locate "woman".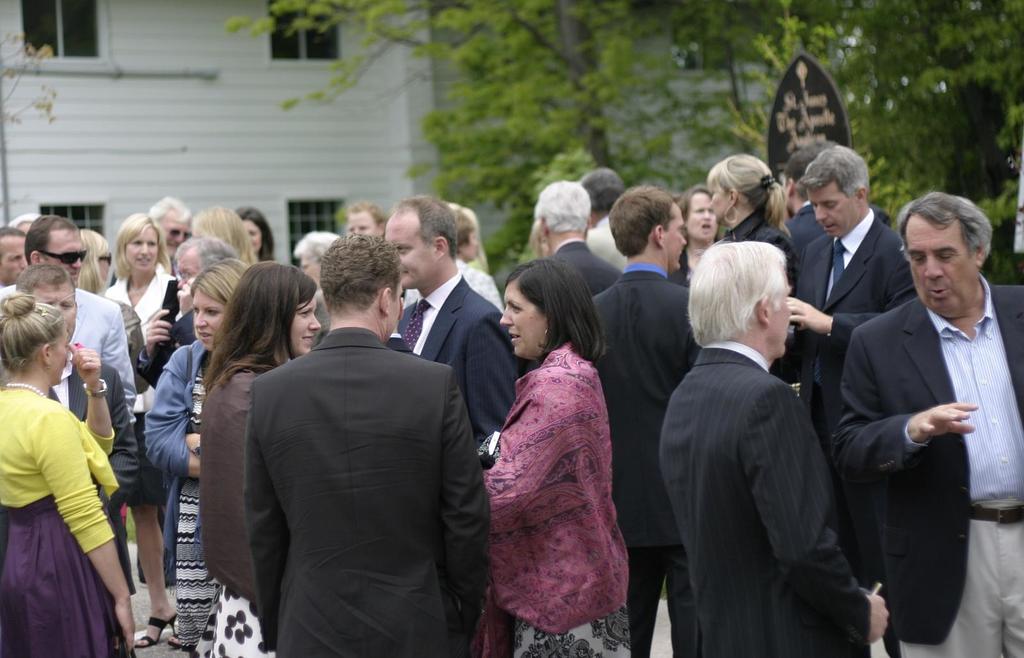
Bounding box: region(476, 241, 641, 657).
